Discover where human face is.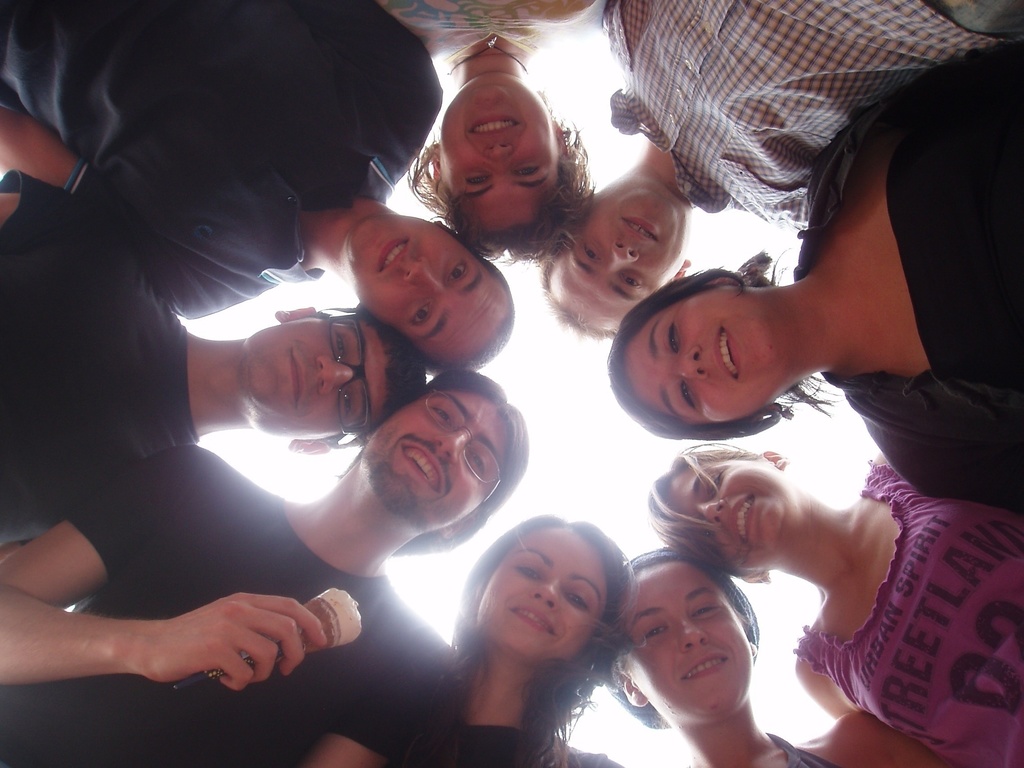
Discovered at x1=484, y1=526, x2=604, y2=659.
